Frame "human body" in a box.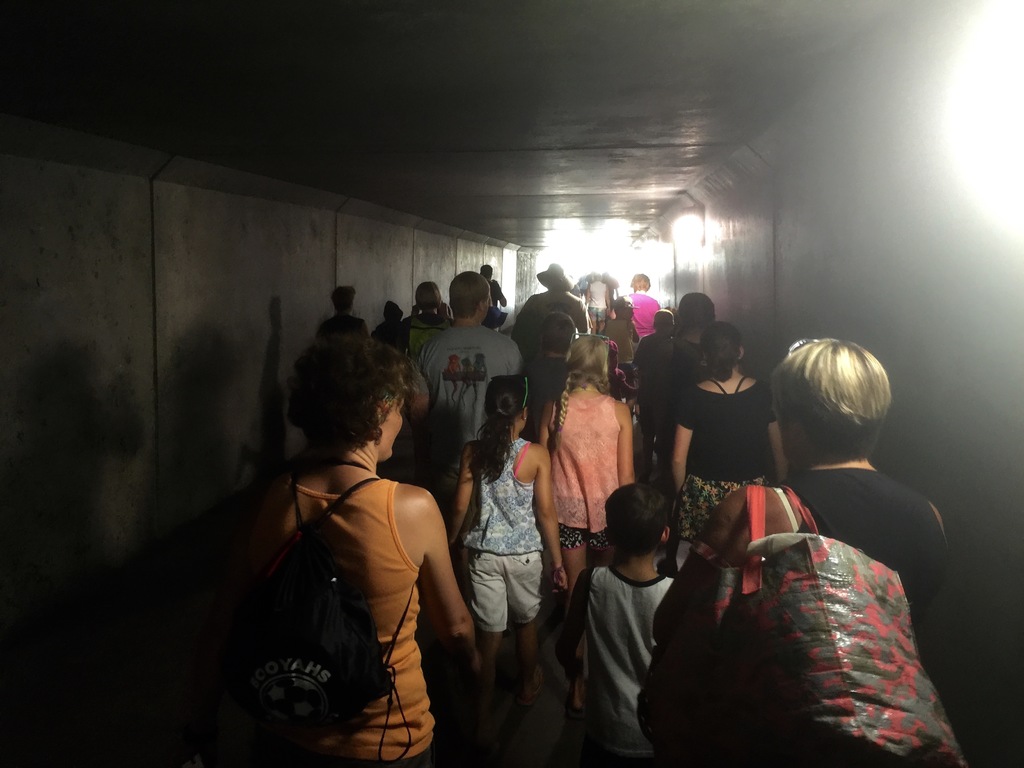
[680, 330, 968, 756].
